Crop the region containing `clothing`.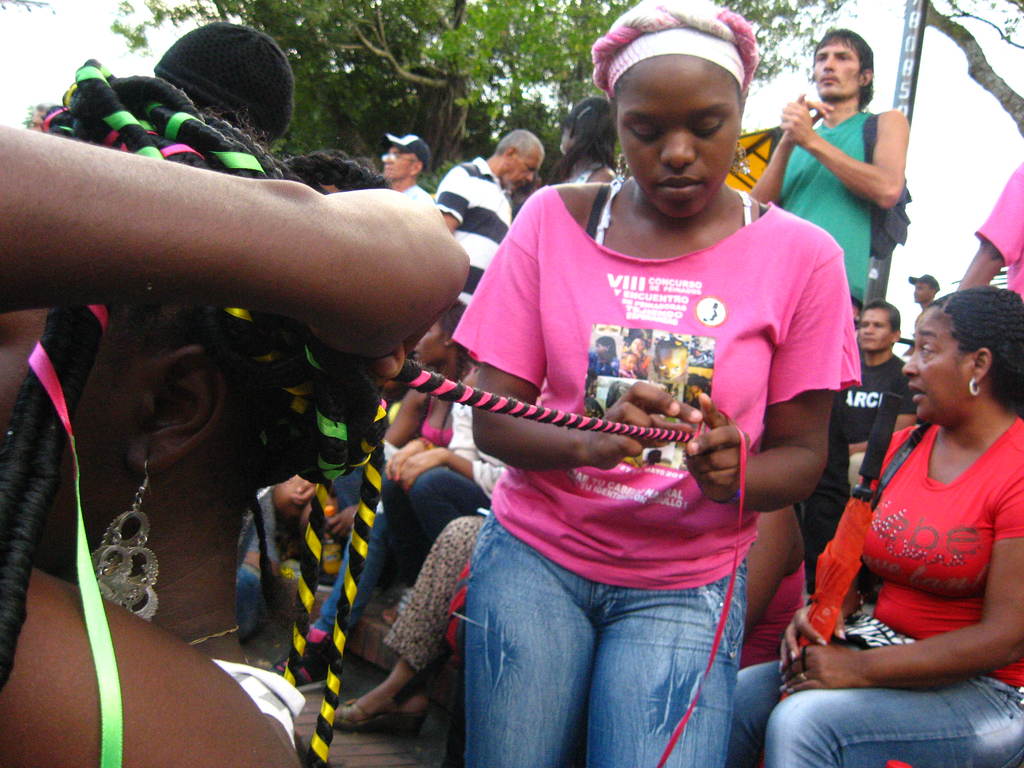
Crop region: [382, 515, 493, 673].
